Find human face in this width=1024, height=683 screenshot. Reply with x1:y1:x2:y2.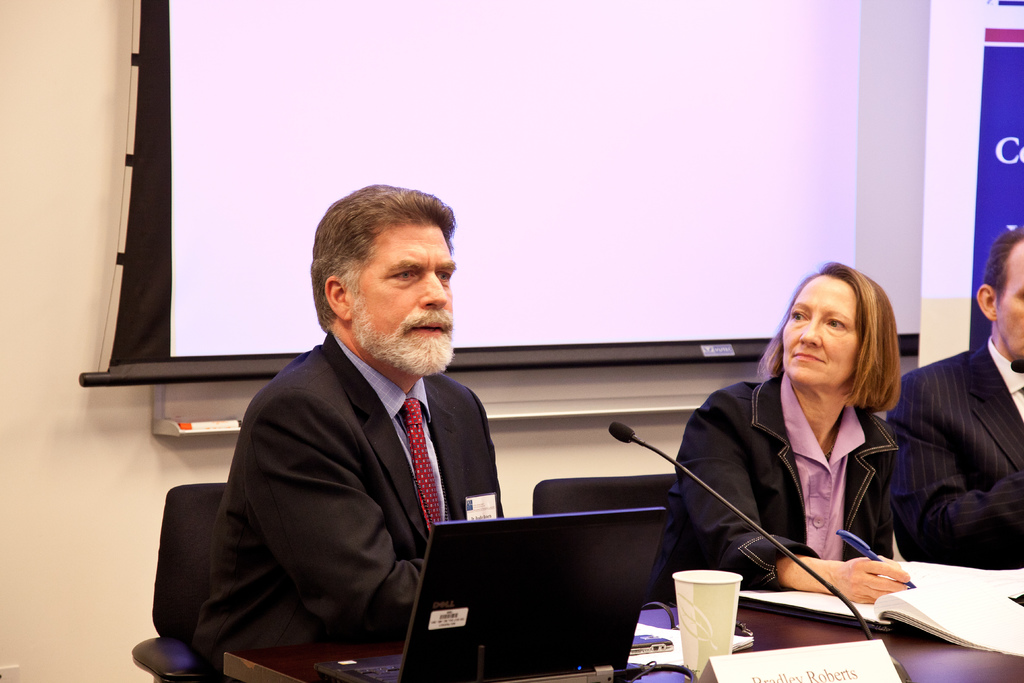
990:235:1023:360.
